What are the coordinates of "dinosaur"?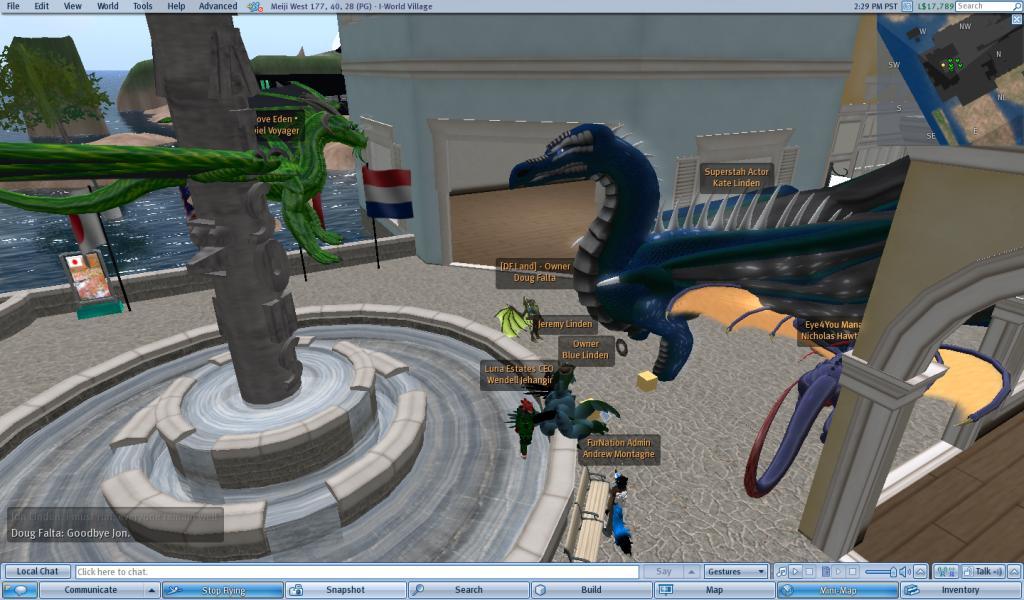
(508, 124, 904, 382).
